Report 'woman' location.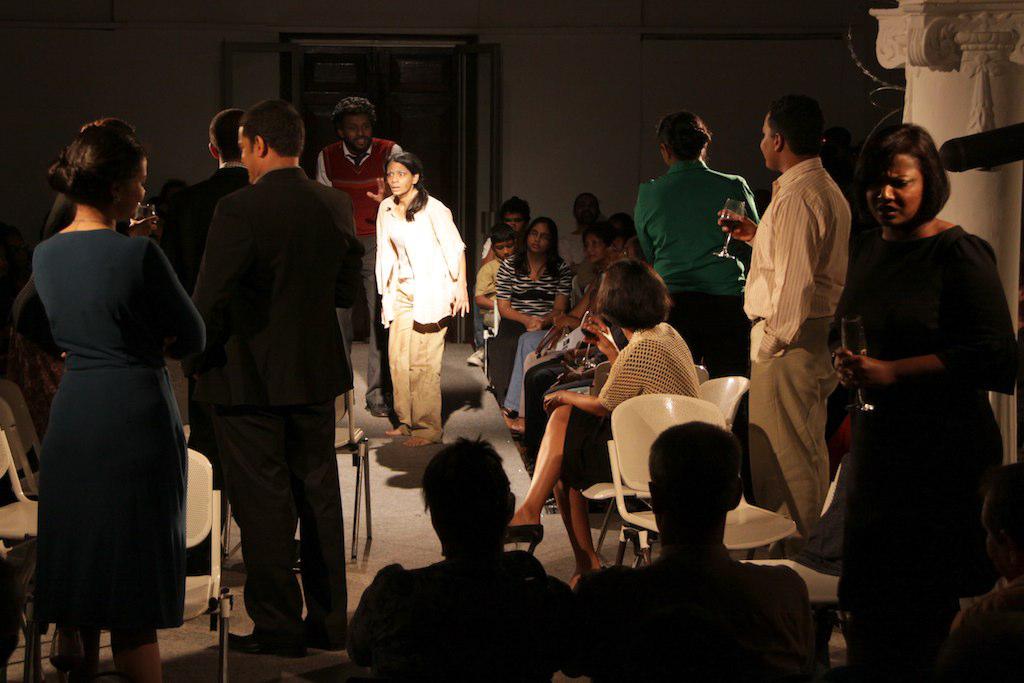
Report: (x1=508, y1=262, x2=704, y2=583).
